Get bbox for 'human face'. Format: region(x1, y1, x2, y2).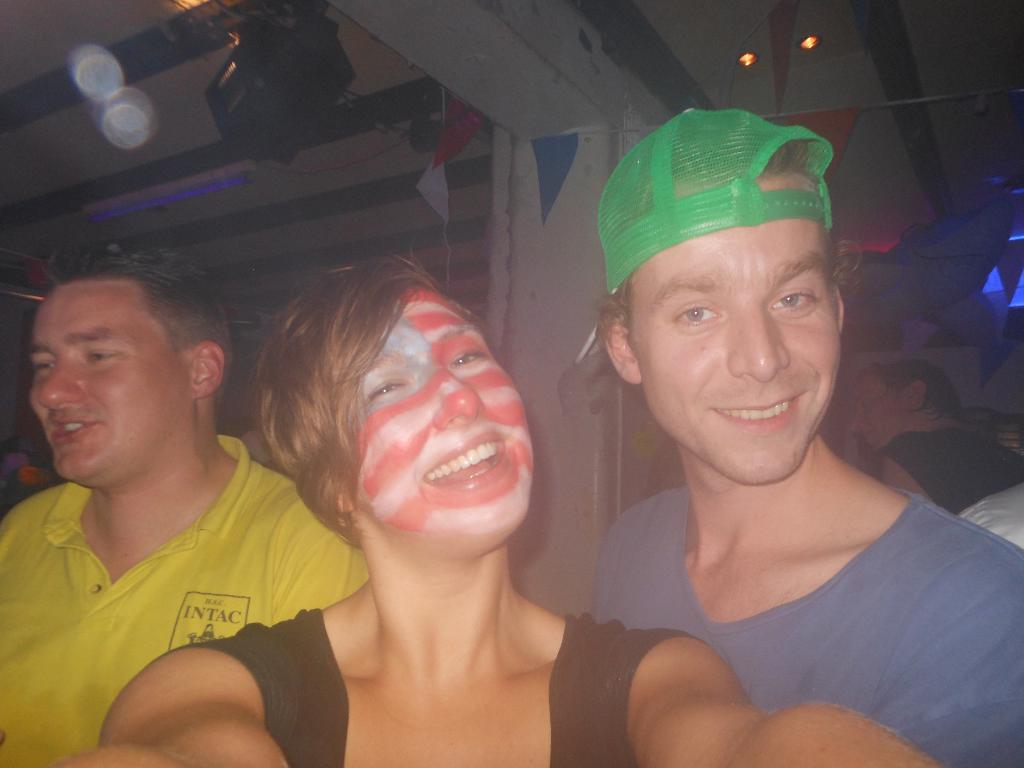
region(29, 282, 192, 477).
